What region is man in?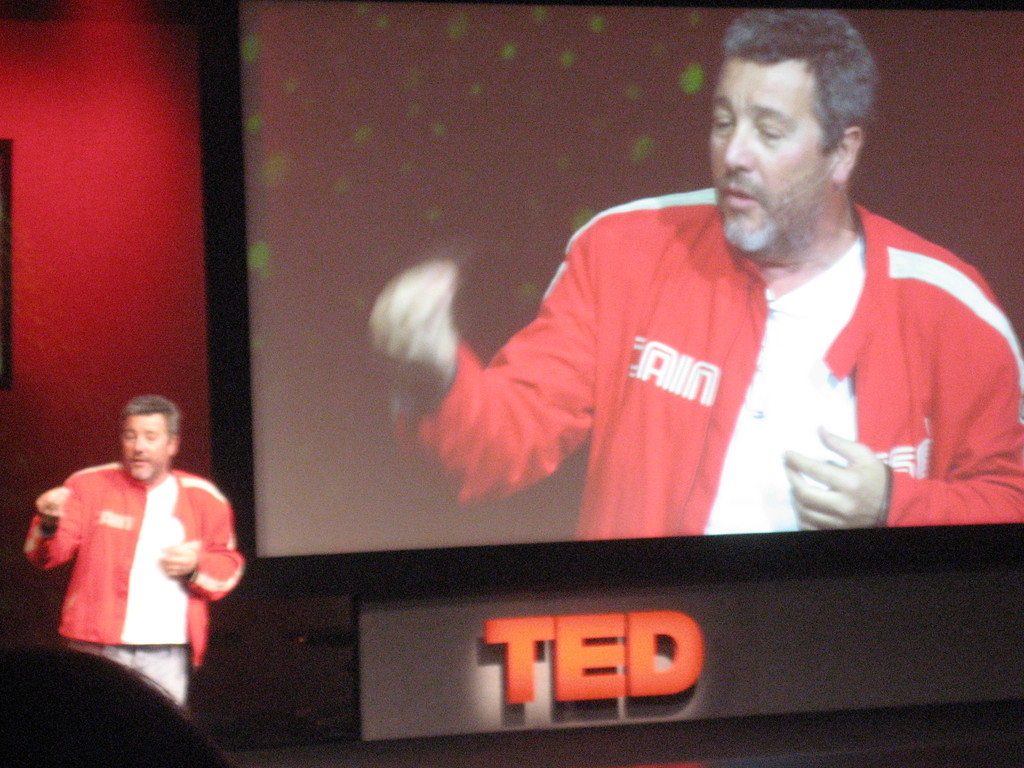
region(358, 3, 1023, 540).
